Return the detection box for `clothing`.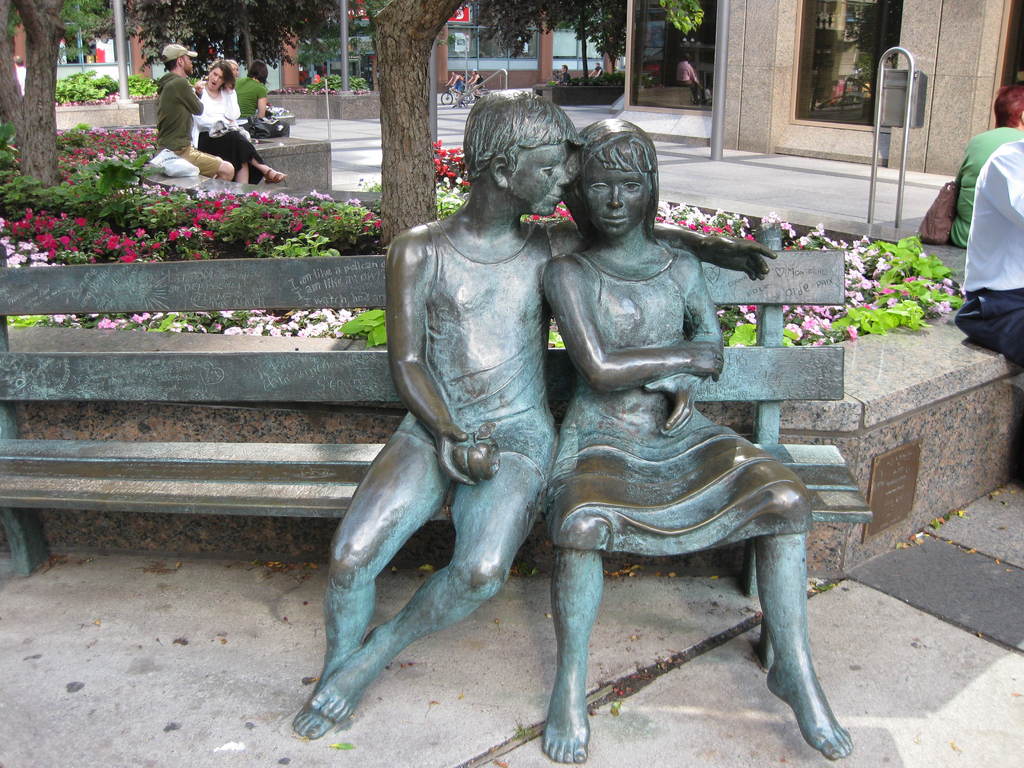
[952, 123, 1023, 252].
